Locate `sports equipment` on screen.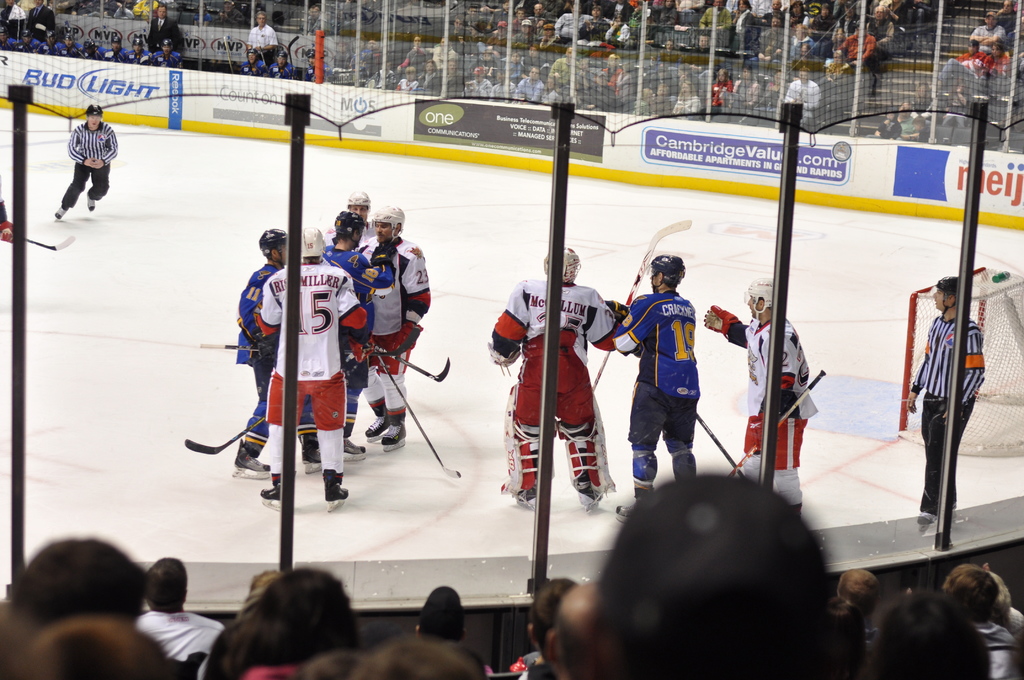
On screen at x1=726 y1=366 x2=824 y2=480.
